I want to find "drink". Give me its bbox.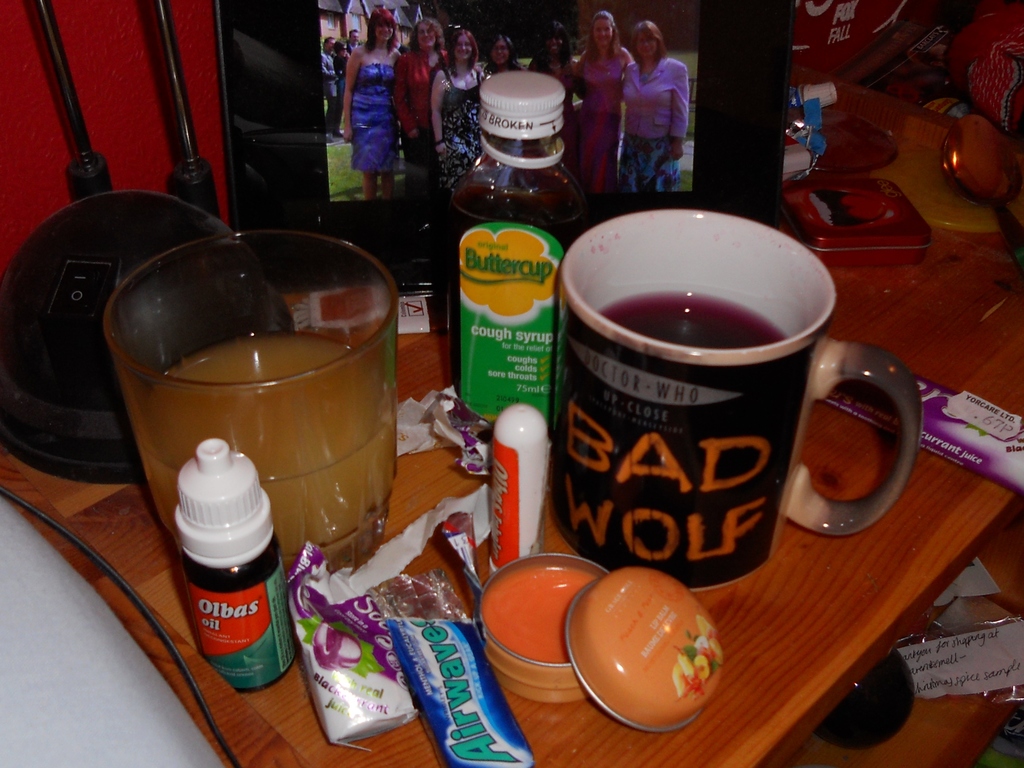
crop(452, 88, 572, 439).
